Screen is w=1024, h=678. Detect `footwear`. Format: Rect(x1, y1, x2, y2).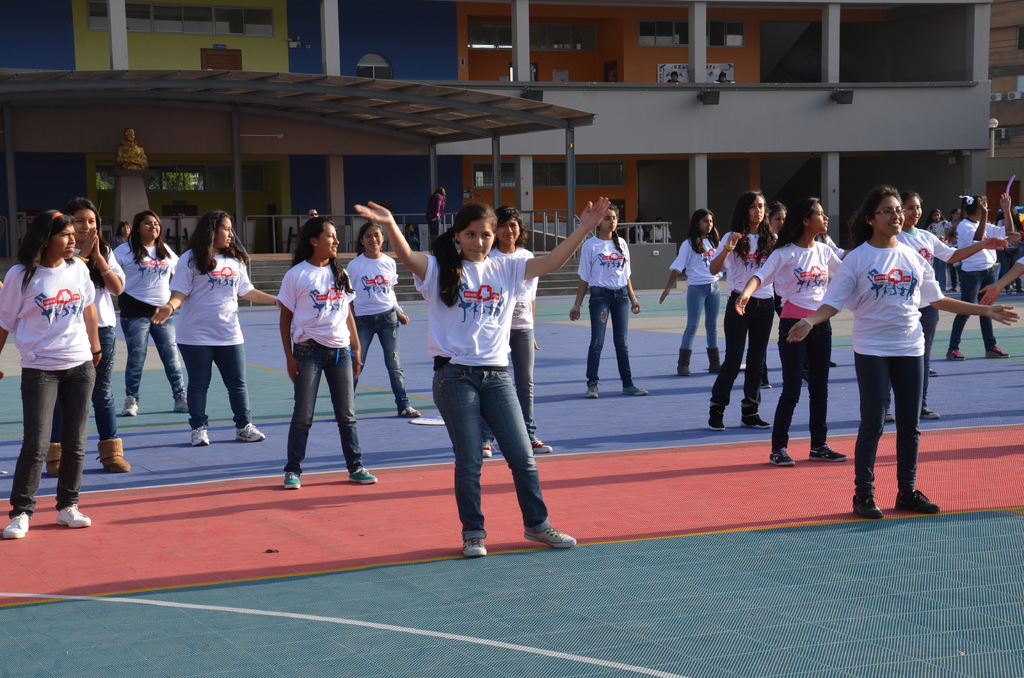
Rect(45, 440, 59, 473).
